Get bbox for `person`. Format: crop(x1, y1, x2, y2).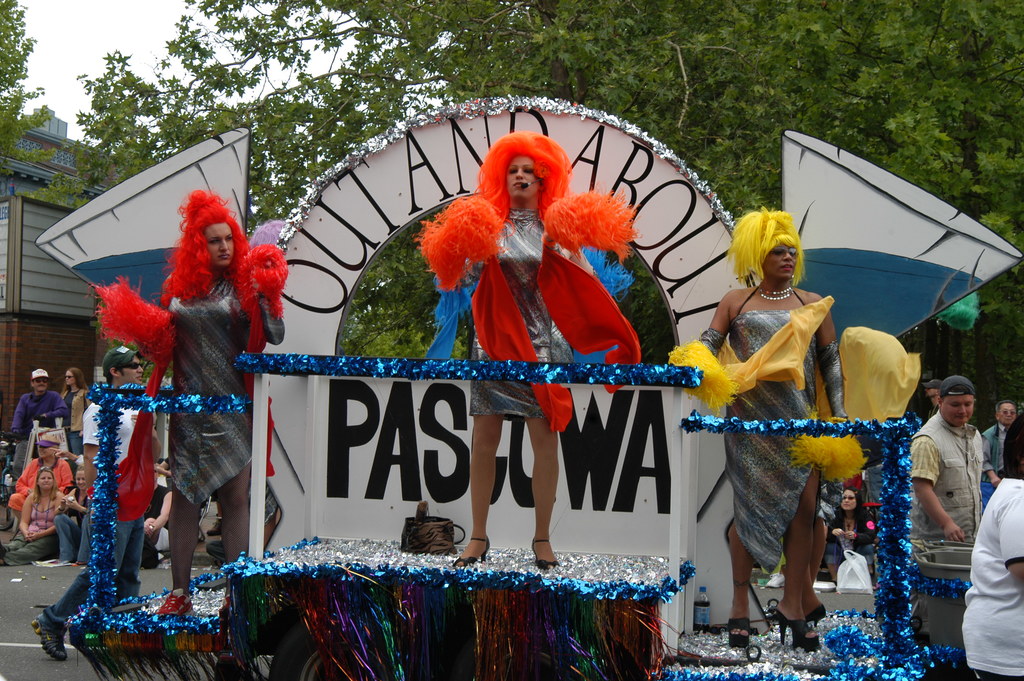
crop(680, 198, 830, 654).
